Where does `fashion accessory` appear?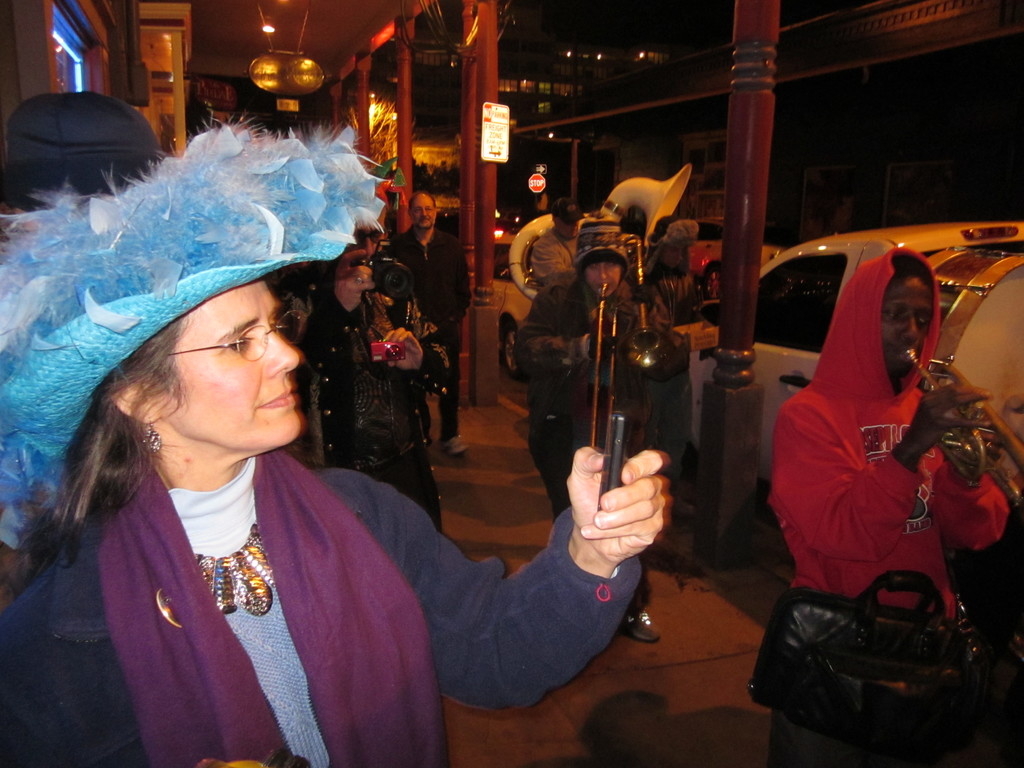
Appears at rect(437, 438, 467, 454).
